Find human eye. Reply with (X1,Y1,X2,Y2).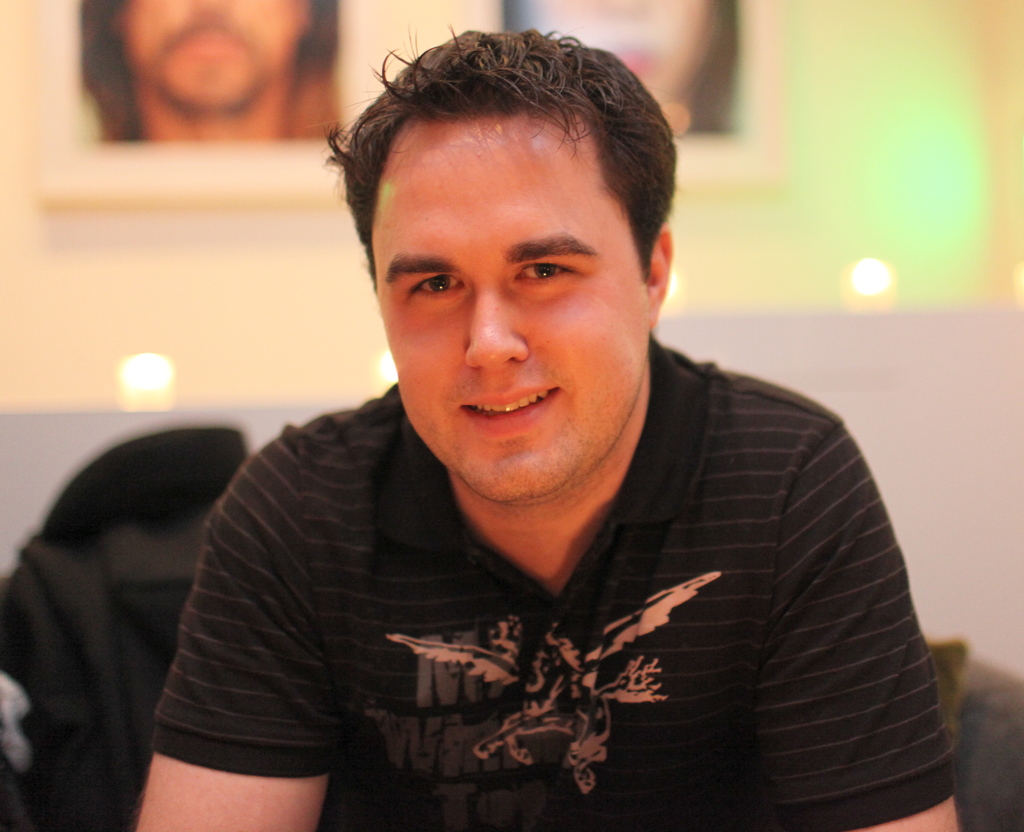
(406,274,467,301).
